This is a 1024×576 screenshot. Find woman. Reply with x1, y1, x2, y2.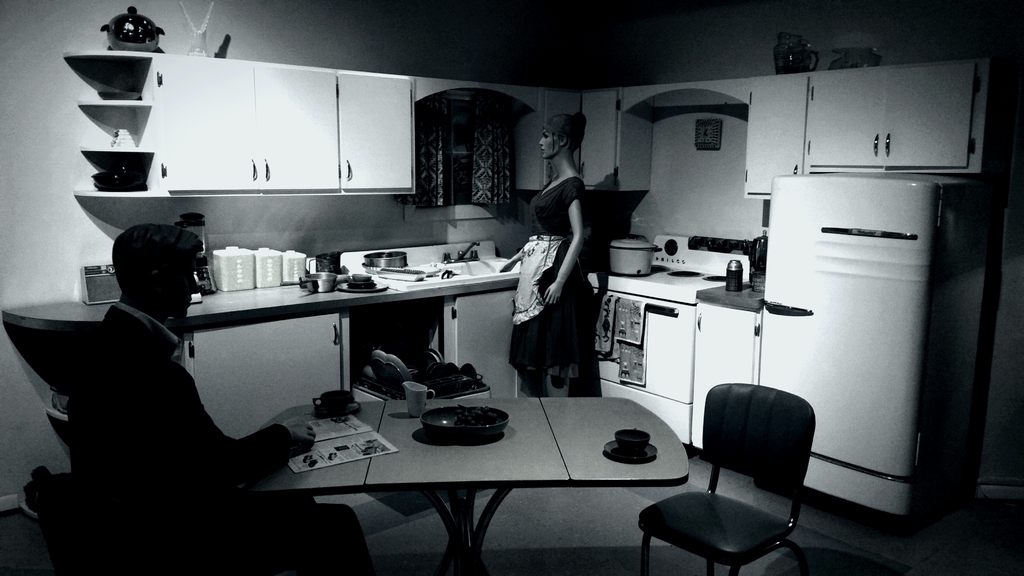
495, 110, 598, 402.
